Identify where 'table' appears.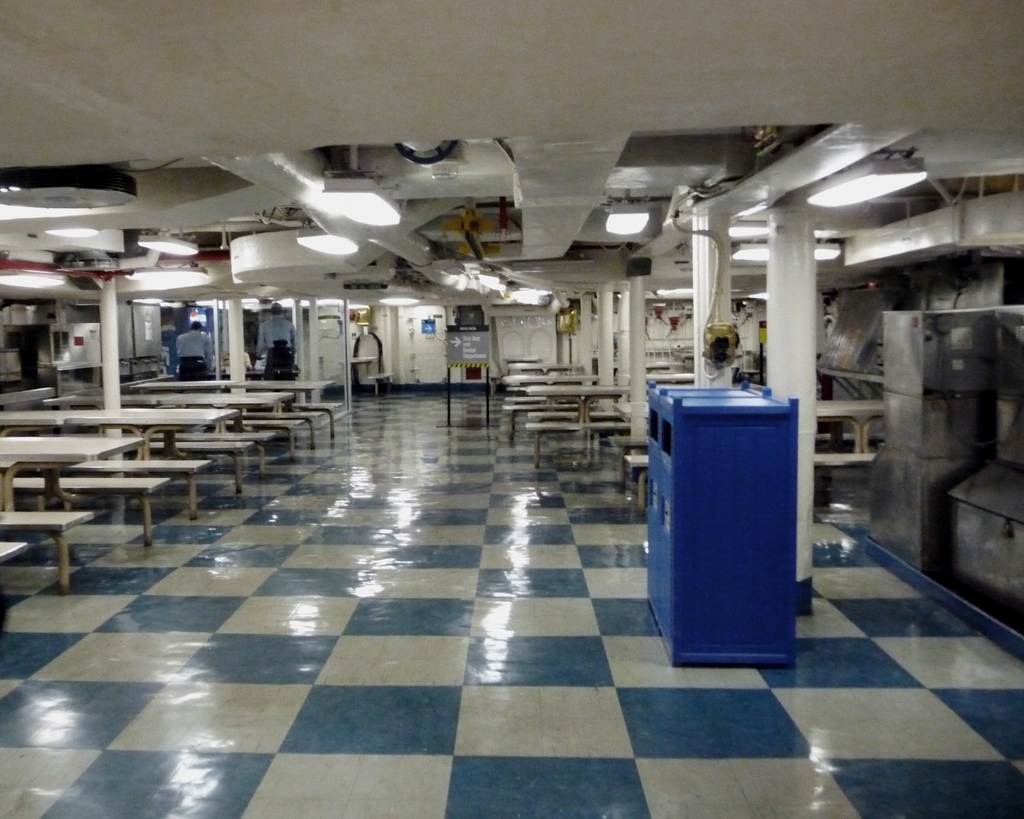
Appears at bbox(0, 411, 242, 435).
